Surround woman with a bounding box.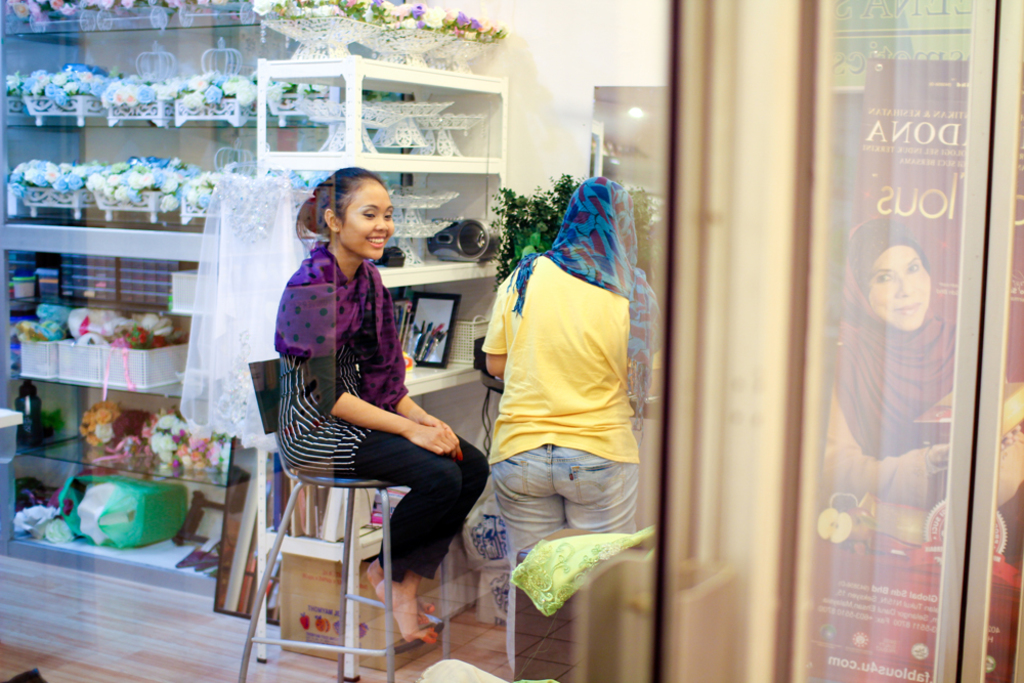
(827,218,975,529).
